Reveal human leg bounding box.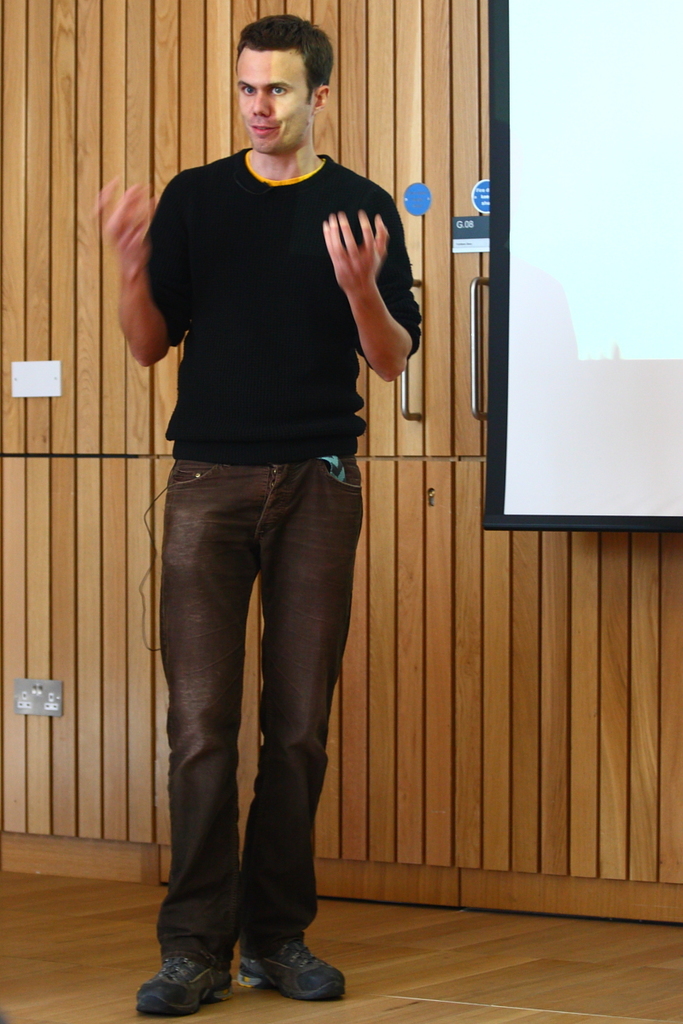
Revealed: rect(118, 463, 248, 1023).
